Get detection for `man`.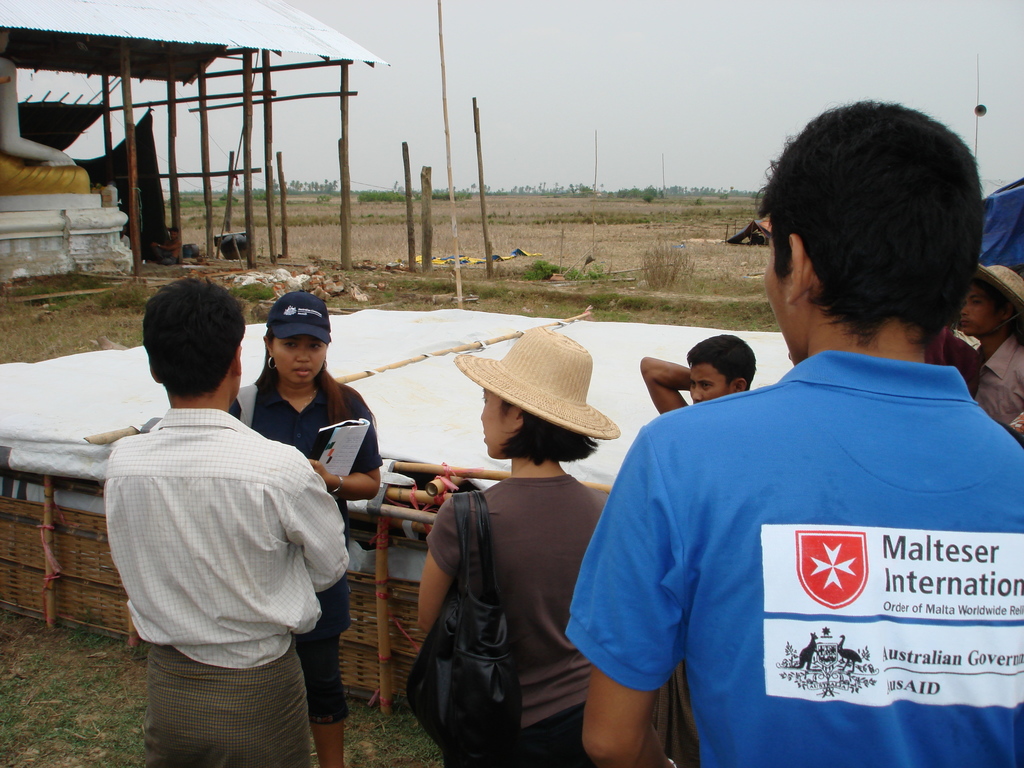
Detection: (x1=959, y1=264, x2=1023, y2=427).
